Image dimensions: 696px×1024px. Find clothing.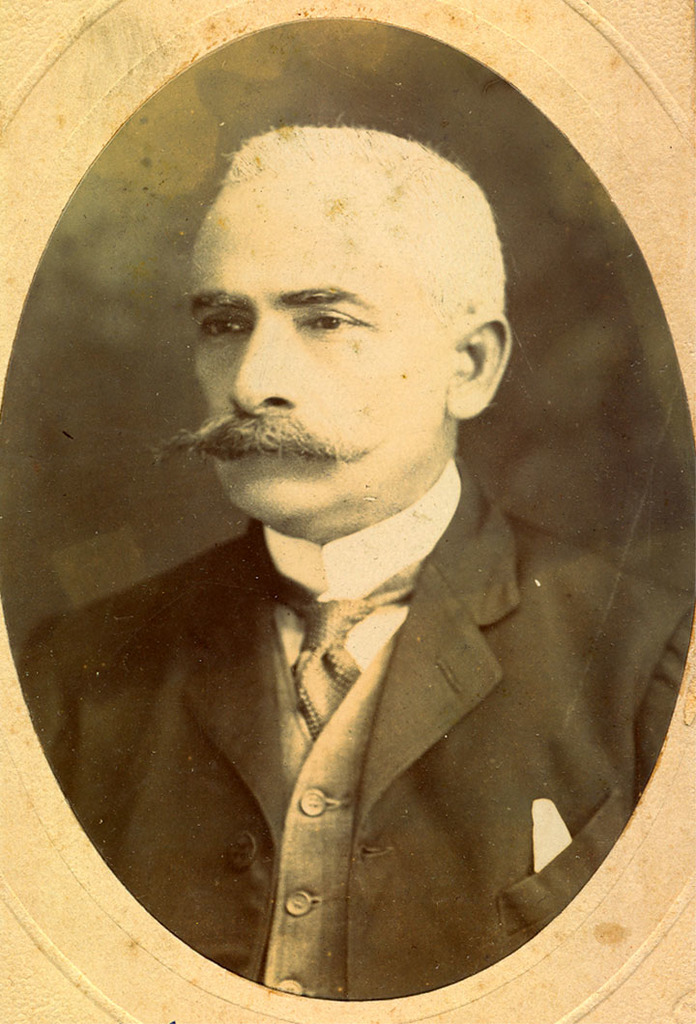
(left=84, top=322, right=659, bottom=998).
